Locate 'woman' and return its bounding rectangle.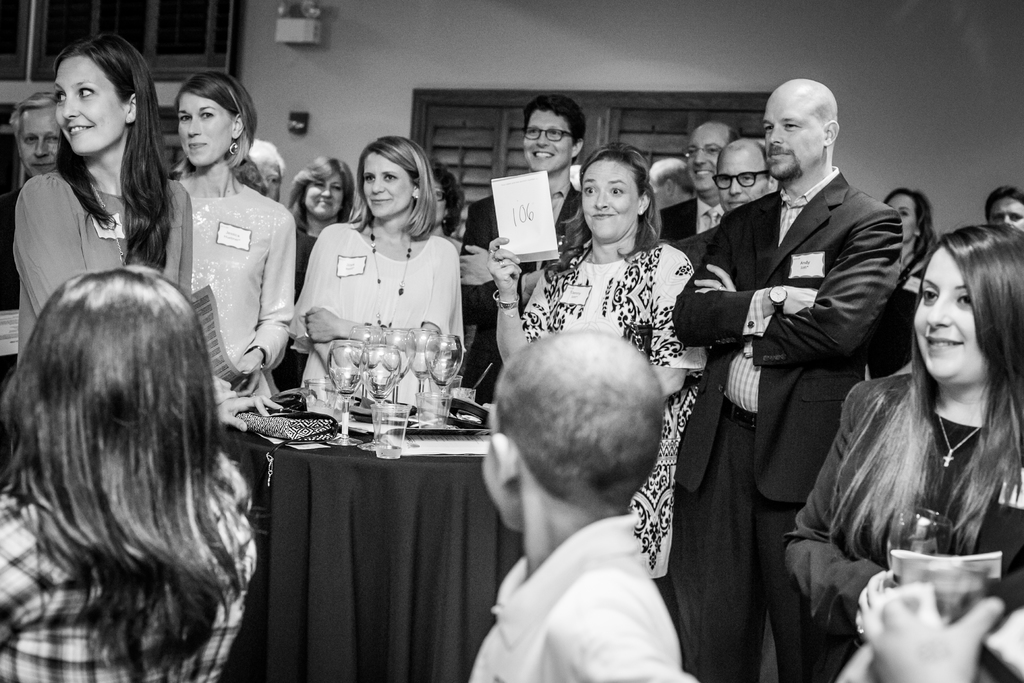
left=269, top=152, right=357, bottom=413.
